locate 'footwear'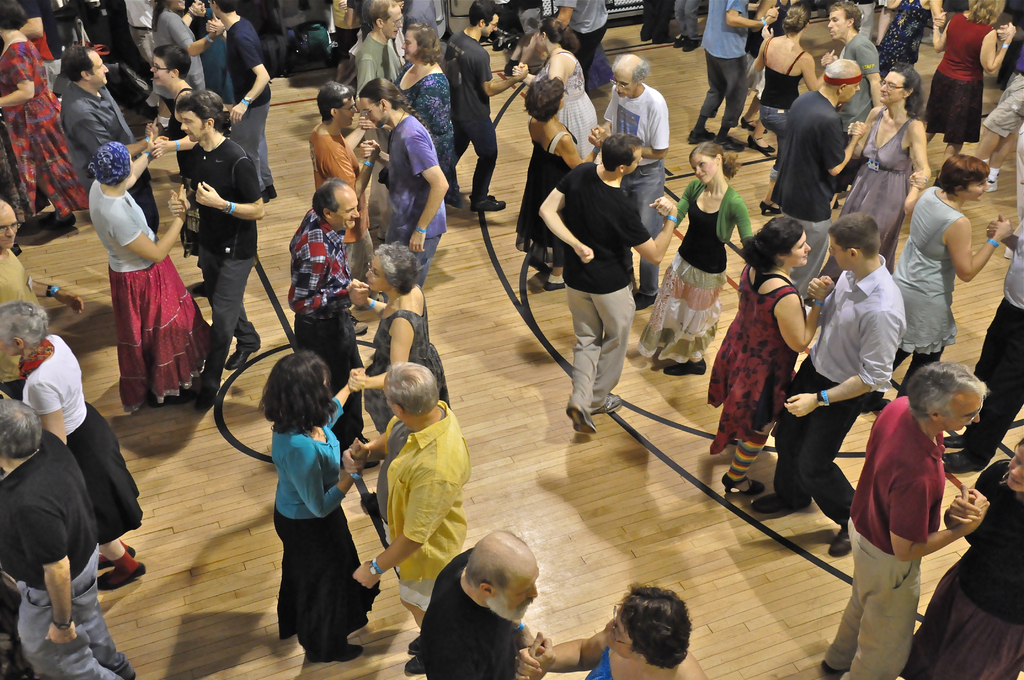
left=591, top=393, right=623, bottom=416
